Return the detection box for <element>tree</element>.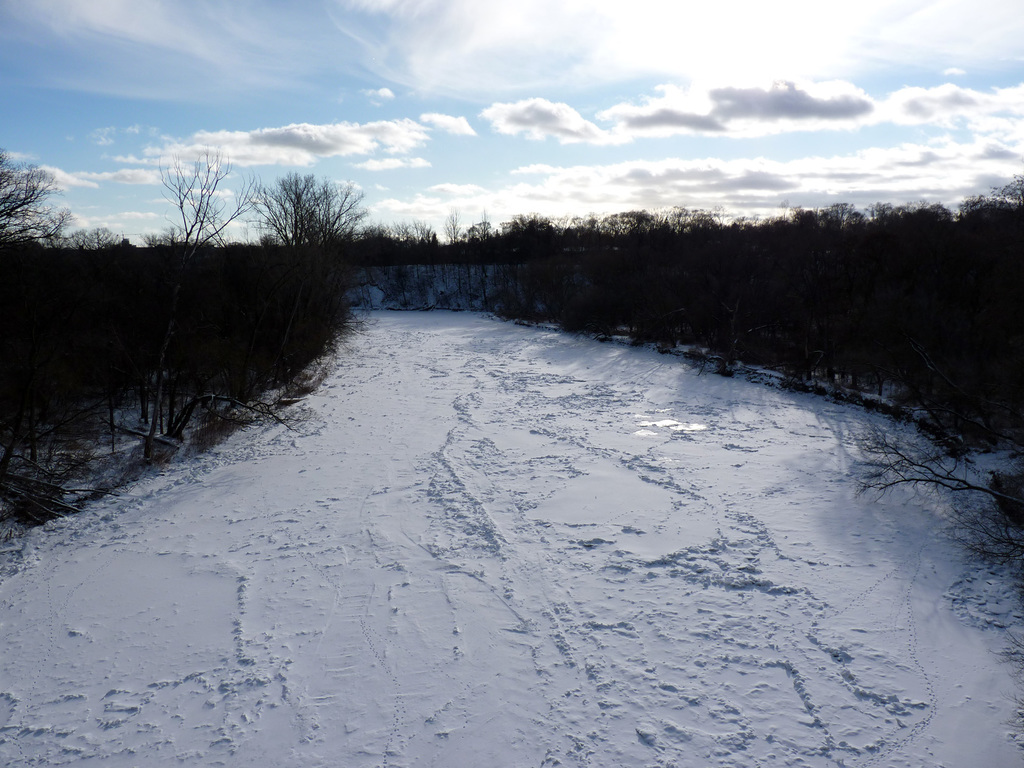
{"left": 244, "top": 169, "right": 366, "bottom": 361}.
